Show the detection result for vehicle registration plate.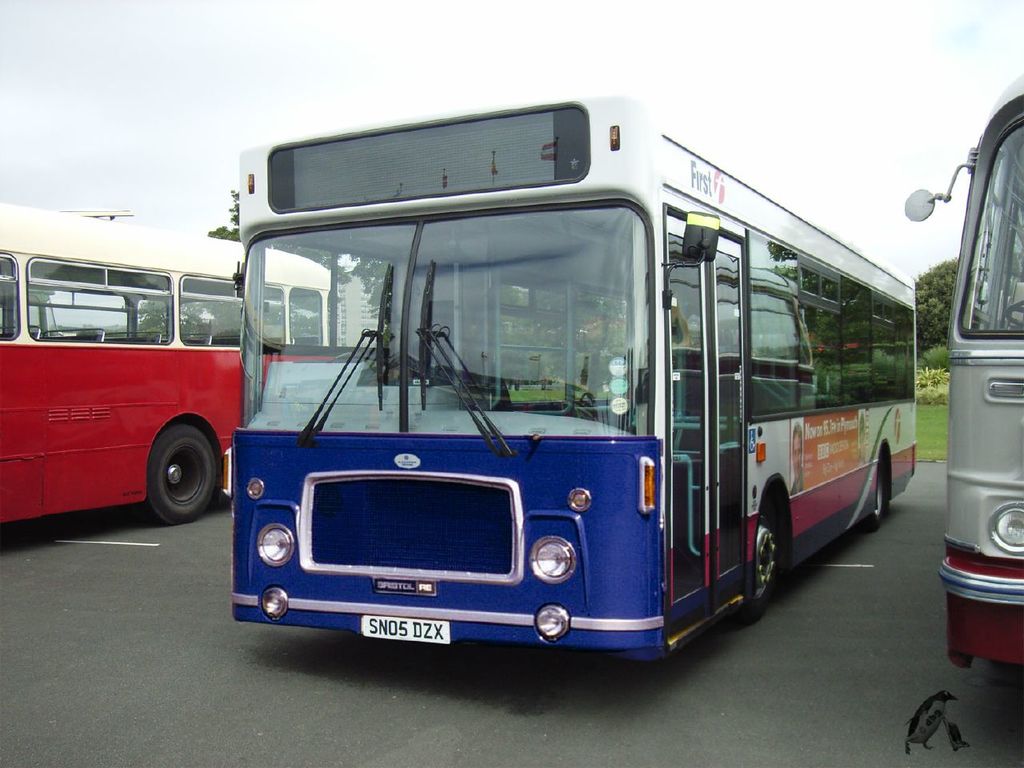
<region>361, 616, 448, 647</region>.
